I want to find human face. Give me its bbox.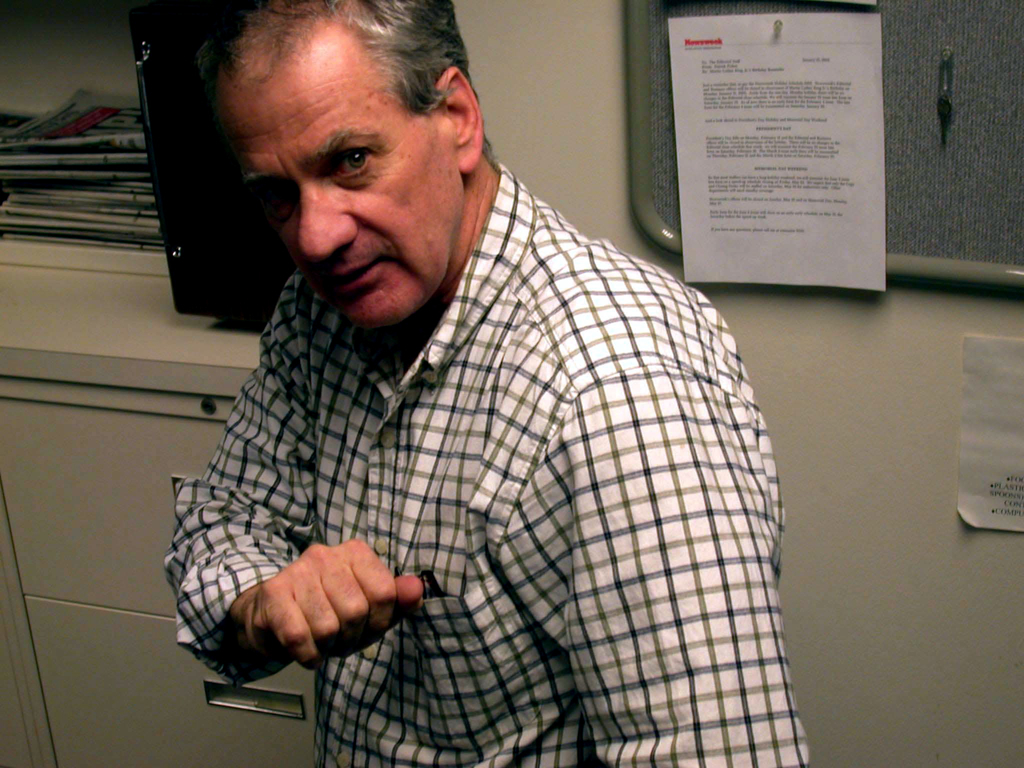
box=[216, 21, 461, 325].
